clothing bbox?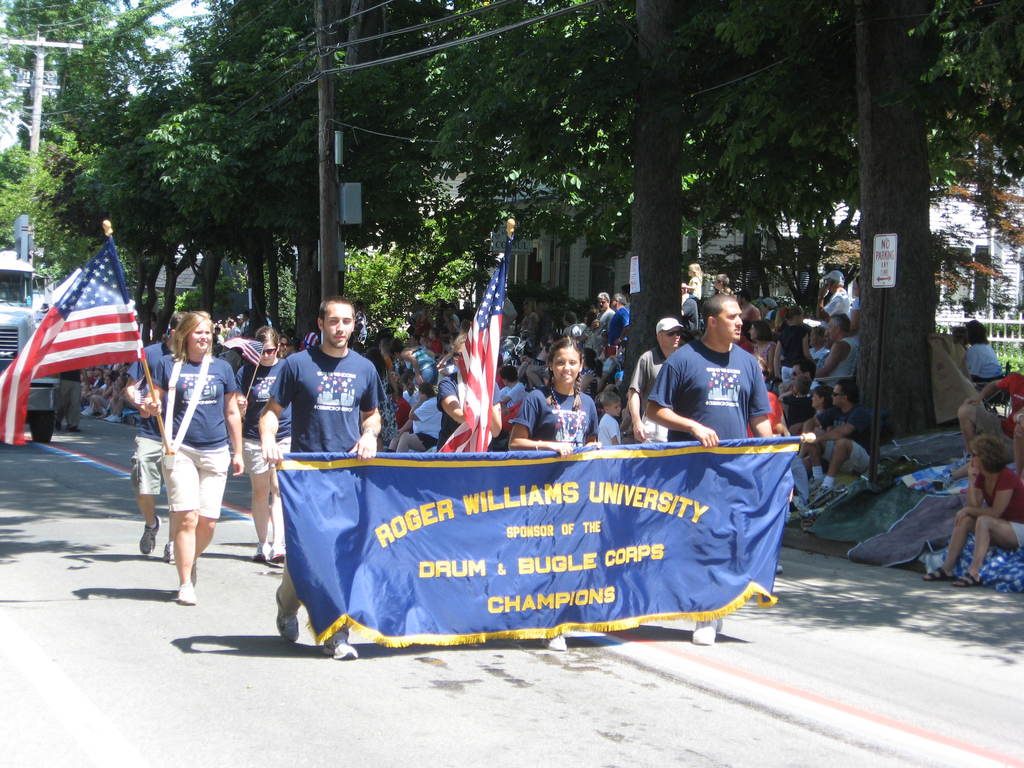
<box>927,333,980,428</box>
